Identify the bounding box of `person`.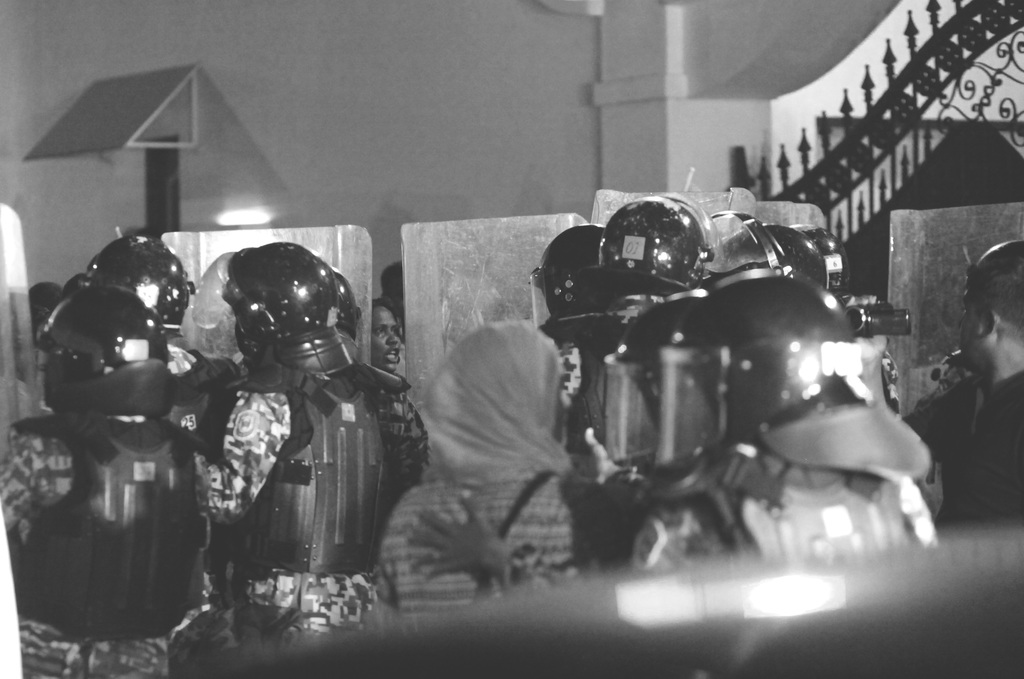
left=633, top=274, right=941, bottom=560.
